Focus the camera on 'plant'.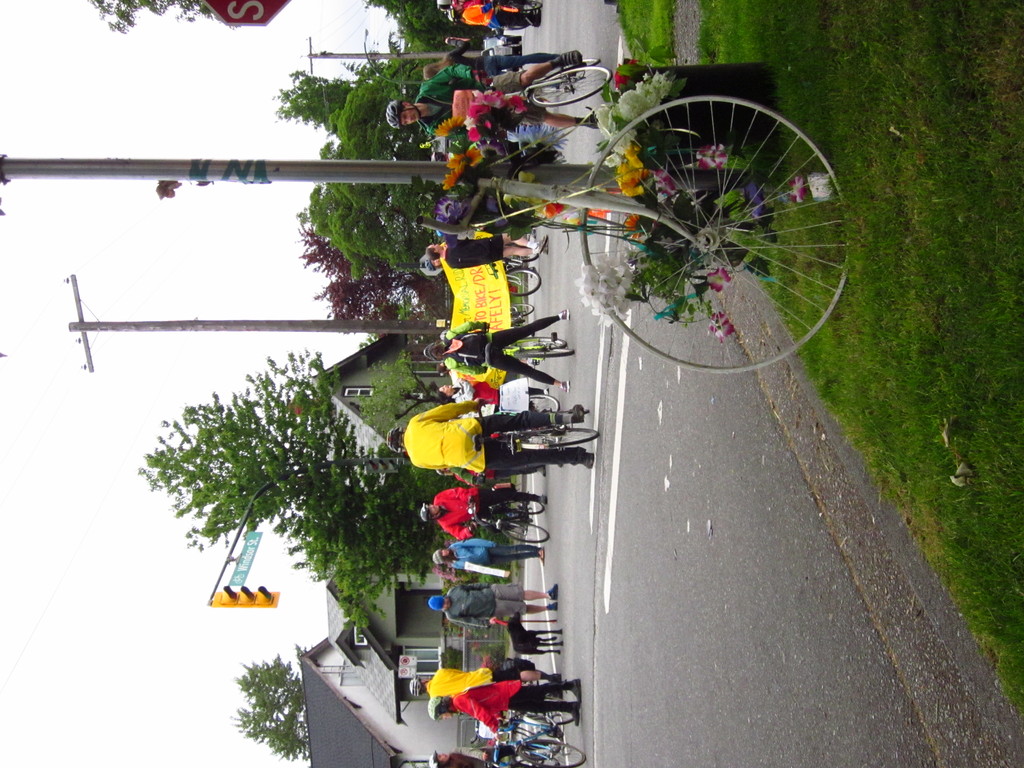
Focus region: x1=344, y1=353, x2=436, y2=441.
